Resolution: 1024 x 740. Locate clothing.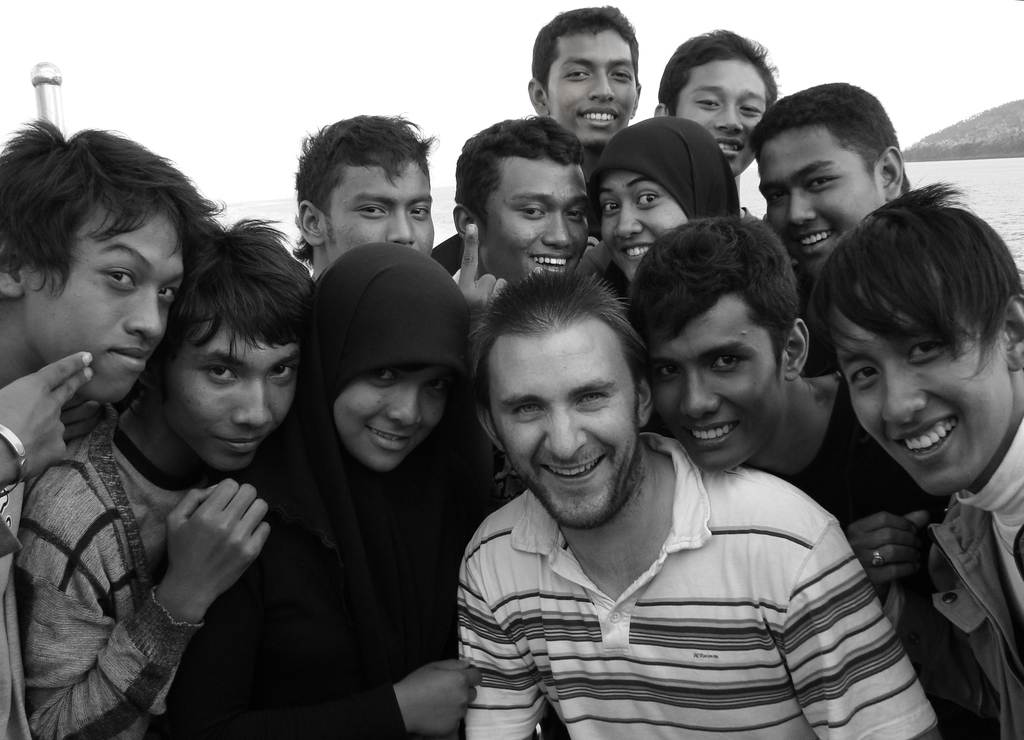
<box>26,449,184,735</box>.
